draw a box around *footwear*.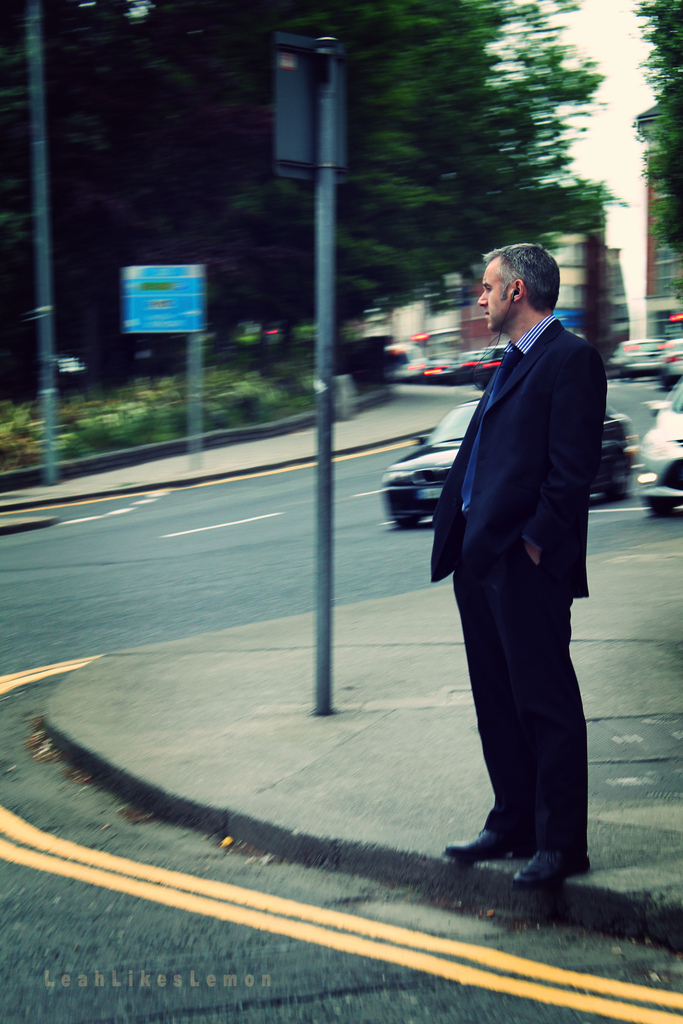
box=[509, 848, 596, 892].
